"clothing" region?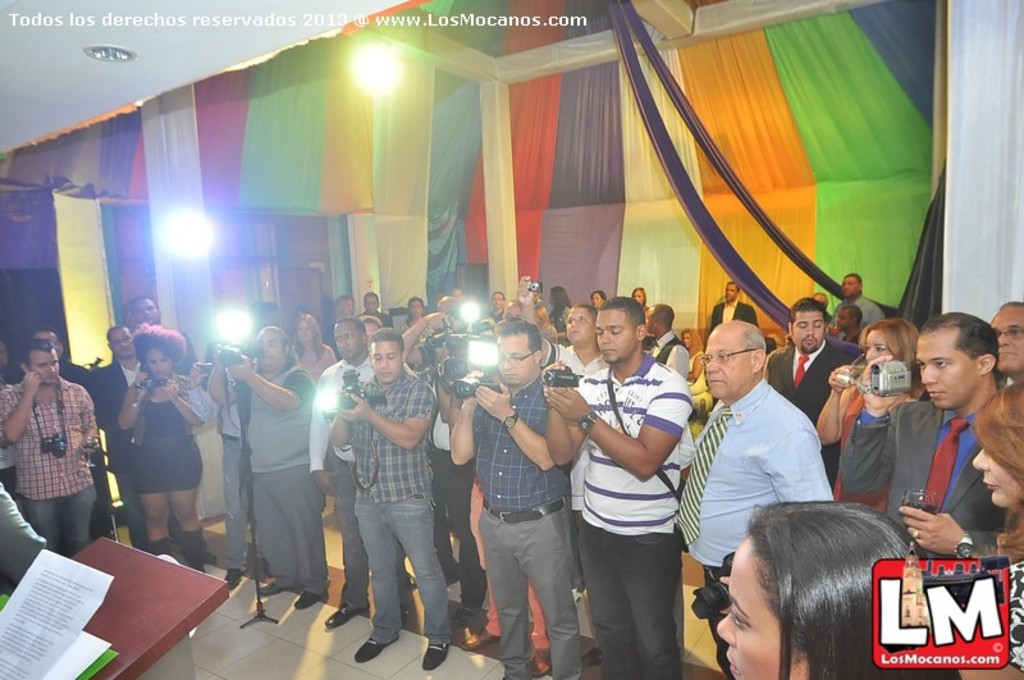
<bbox>360, 307, 385, 328</bbox>
